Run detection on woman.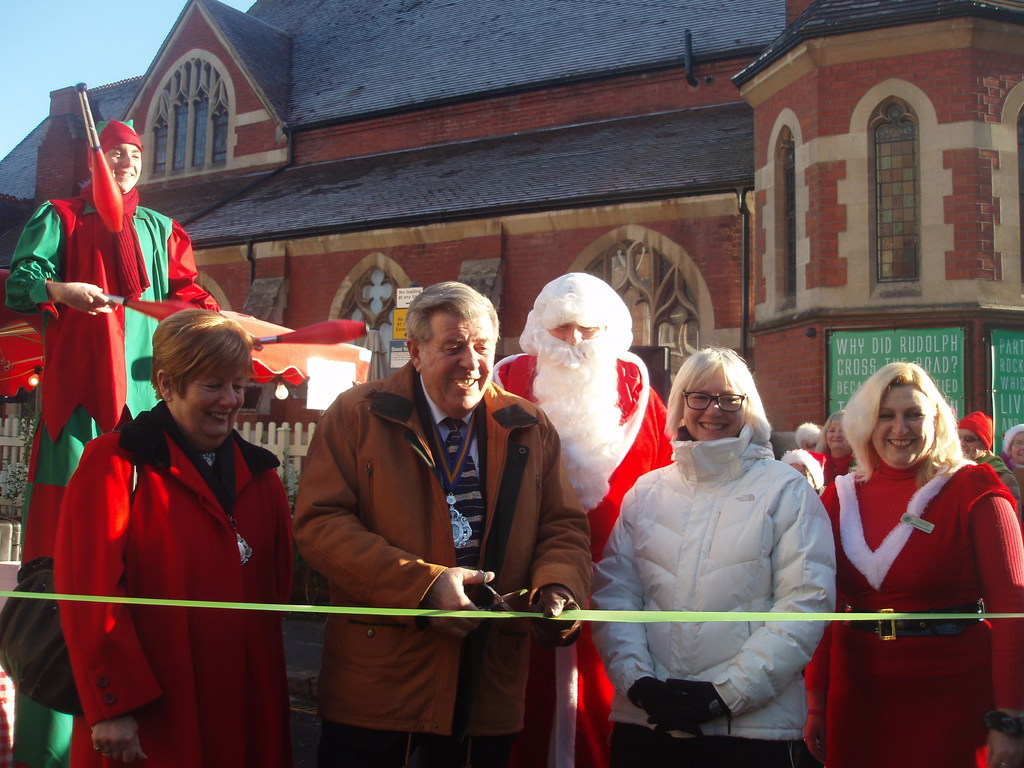
Result: x1=1007, y1=425, x2=1023, y2=495.
